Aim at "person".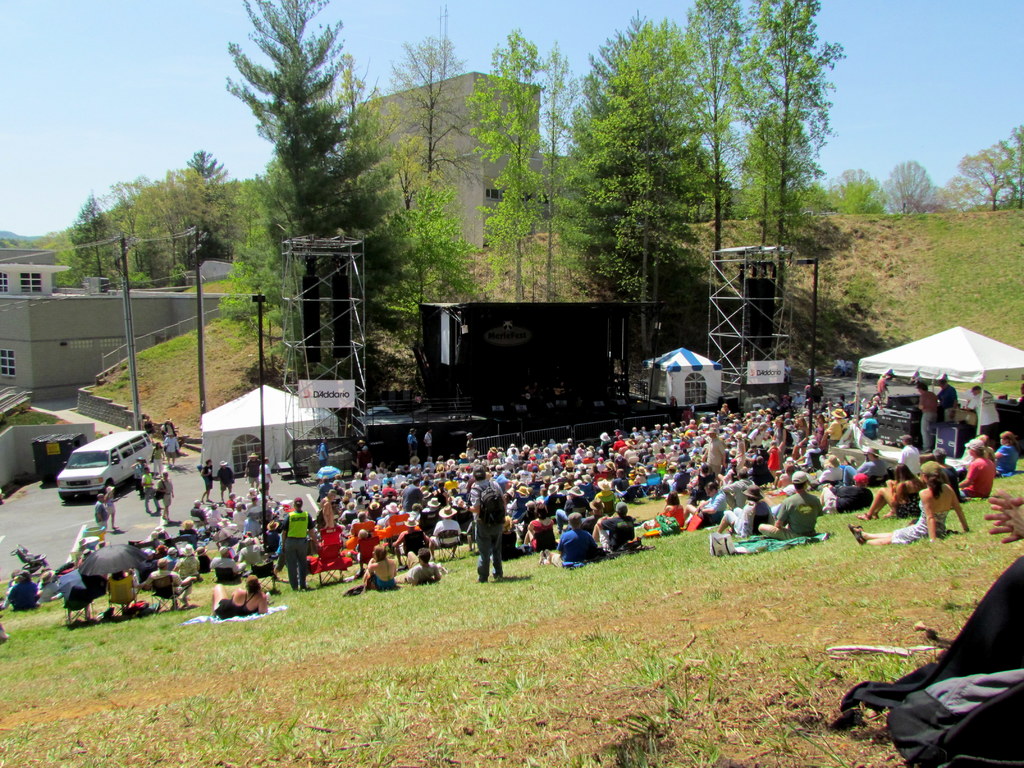
Aimed at [687,484,728,529].
